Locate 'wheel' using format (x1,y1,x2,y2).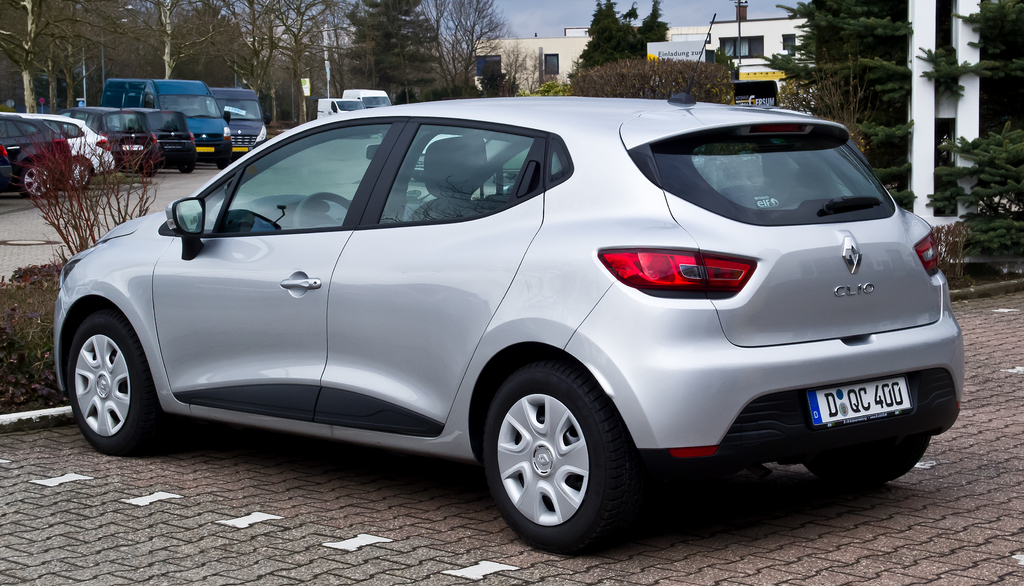
(63,312,164,457).
